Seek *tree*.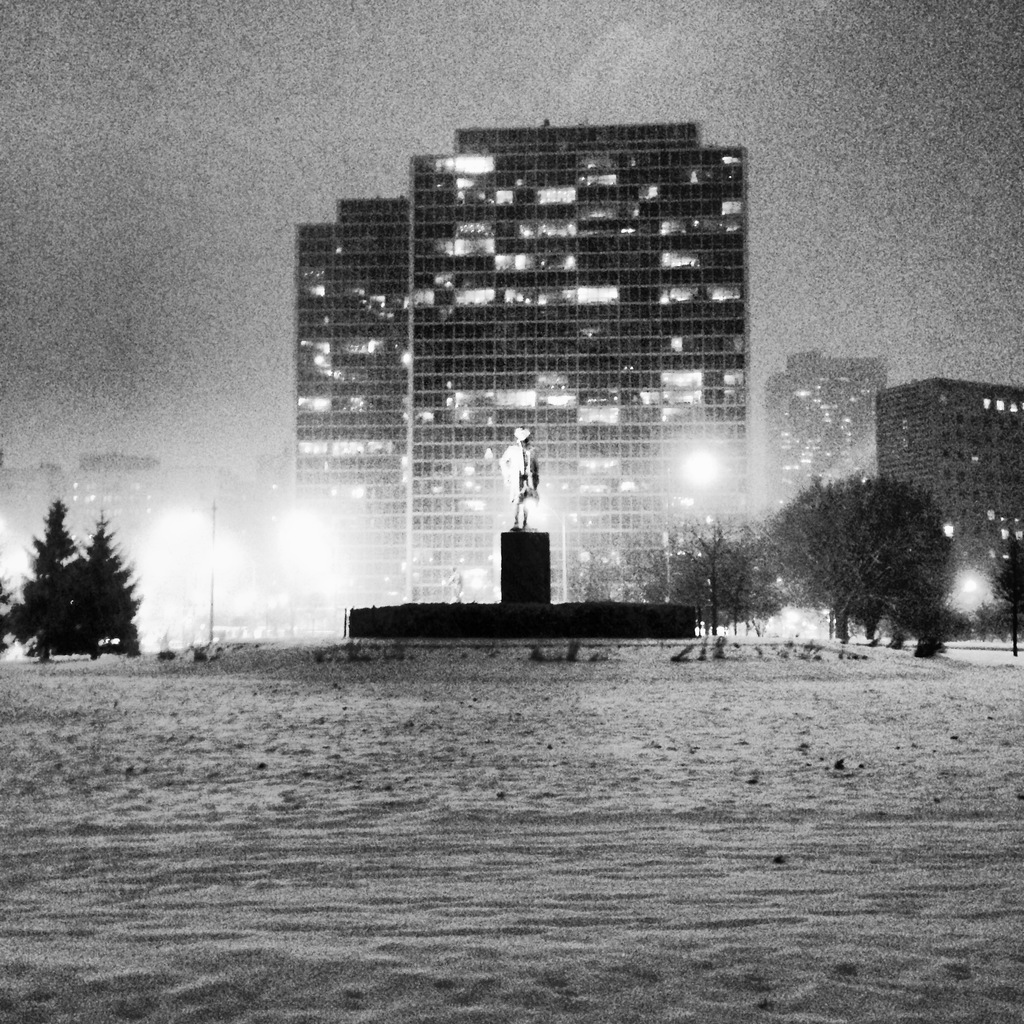
x1=58 y1=504 x2=144 y2=662.
